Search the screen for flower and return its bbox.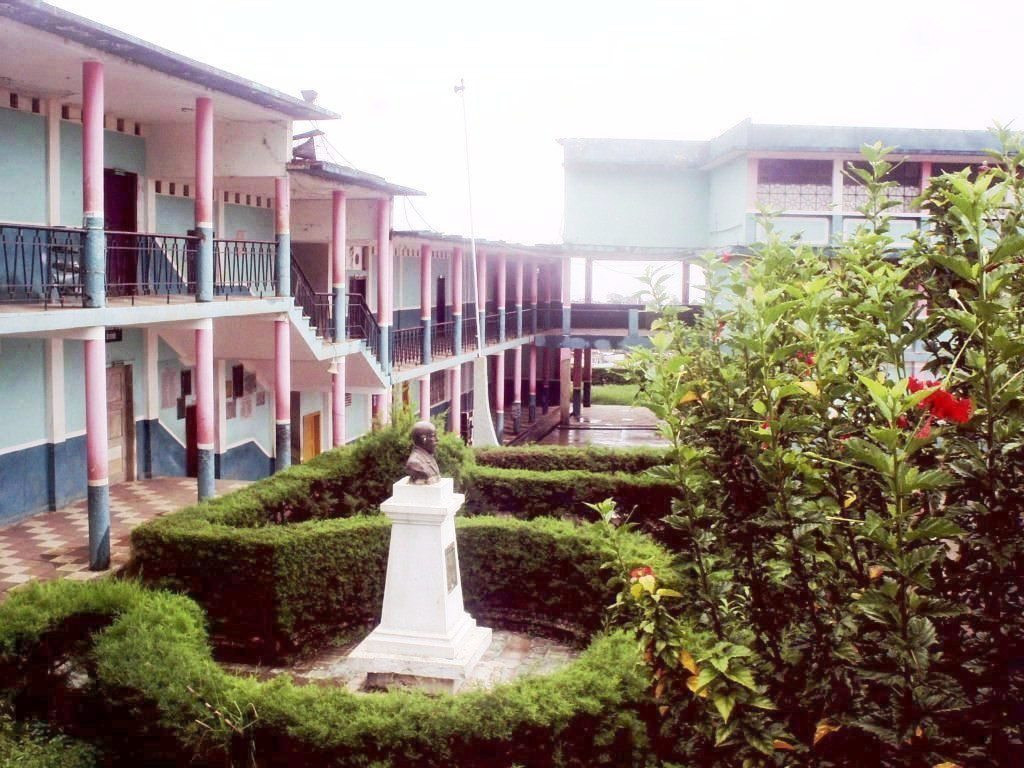
Found: <box>906,356,988,443</box>.
